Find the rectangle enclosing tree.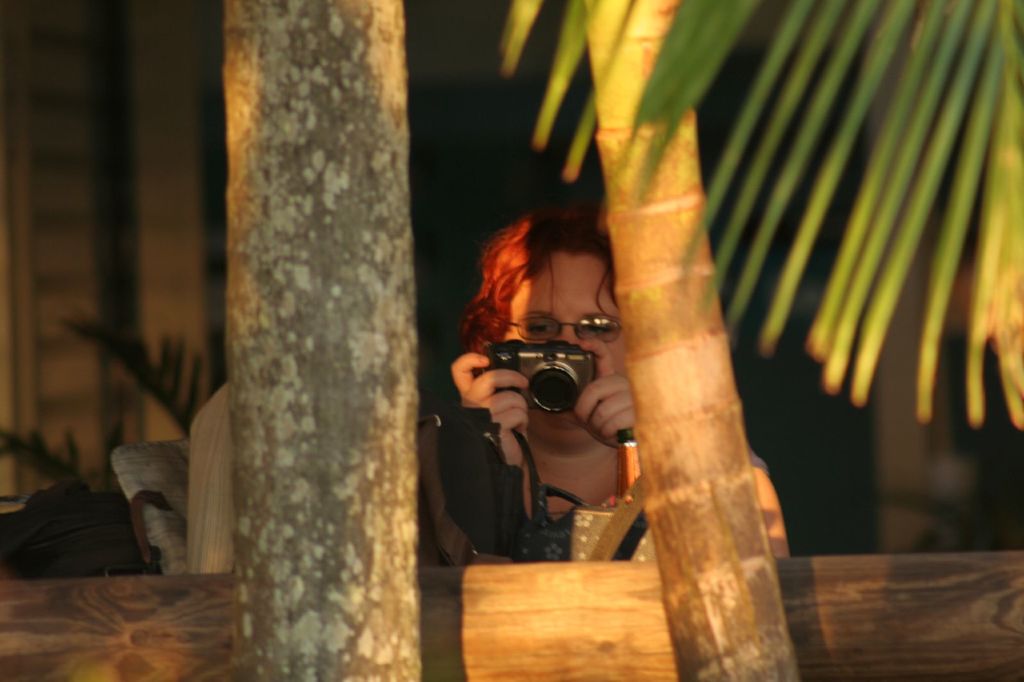
locate(227, 0, 424, 681).
